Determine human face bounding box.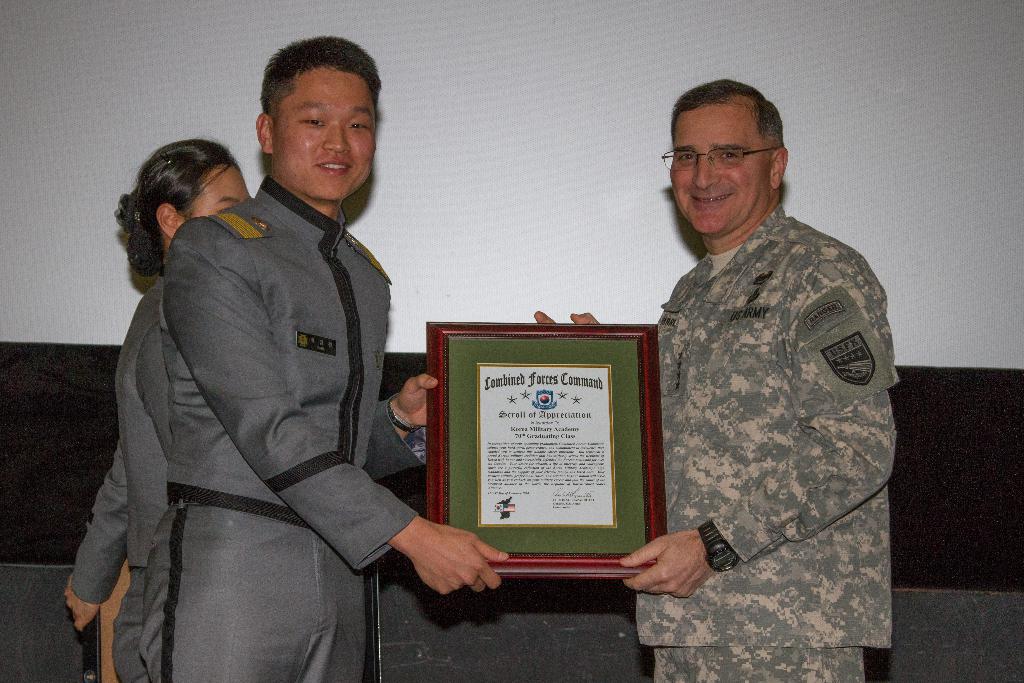
Determined: box(182, 164, 252, 226).
